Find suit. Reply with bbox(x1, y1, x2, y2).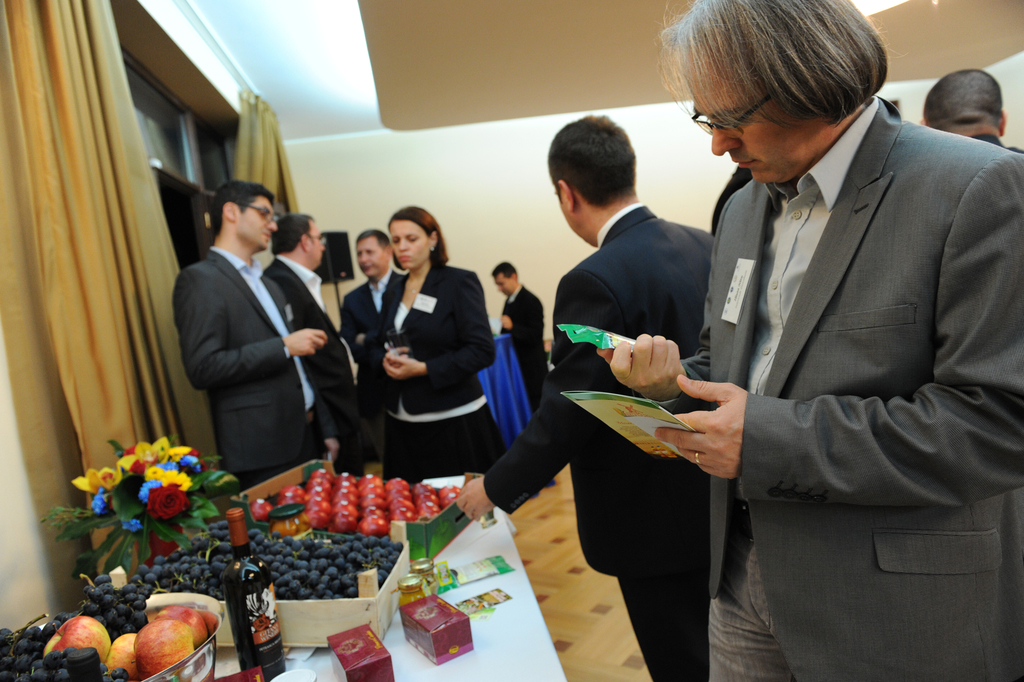
bbox(499, 281, 547, 414).
